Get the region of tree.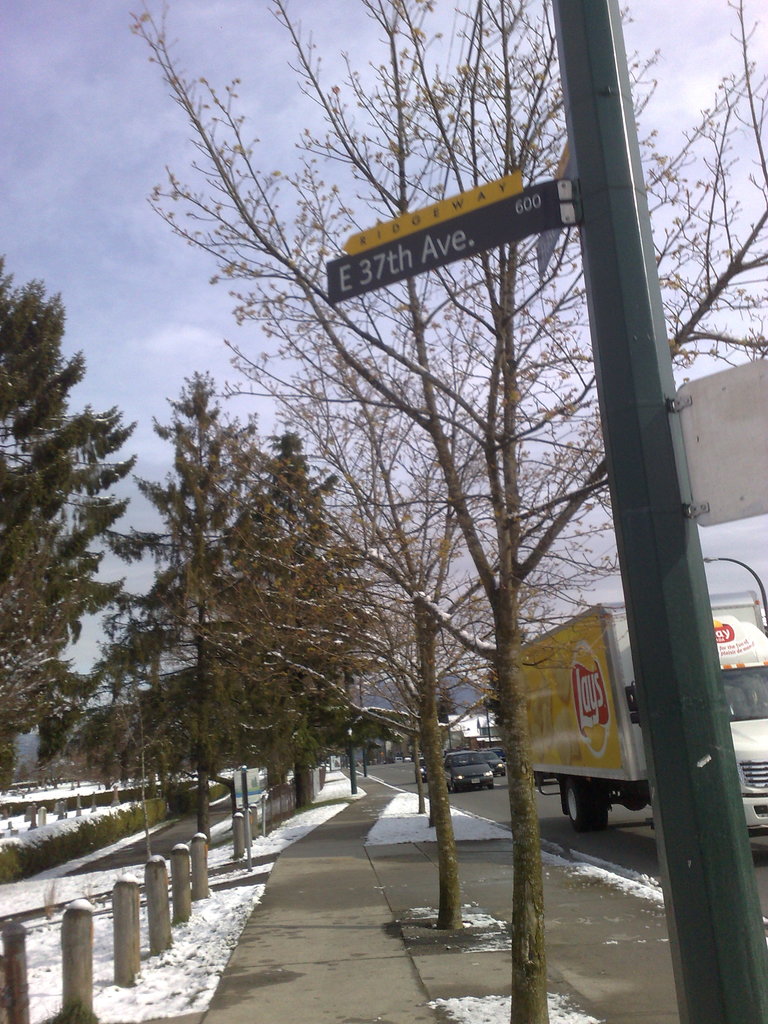
<box>191,419,362,802</box>.
